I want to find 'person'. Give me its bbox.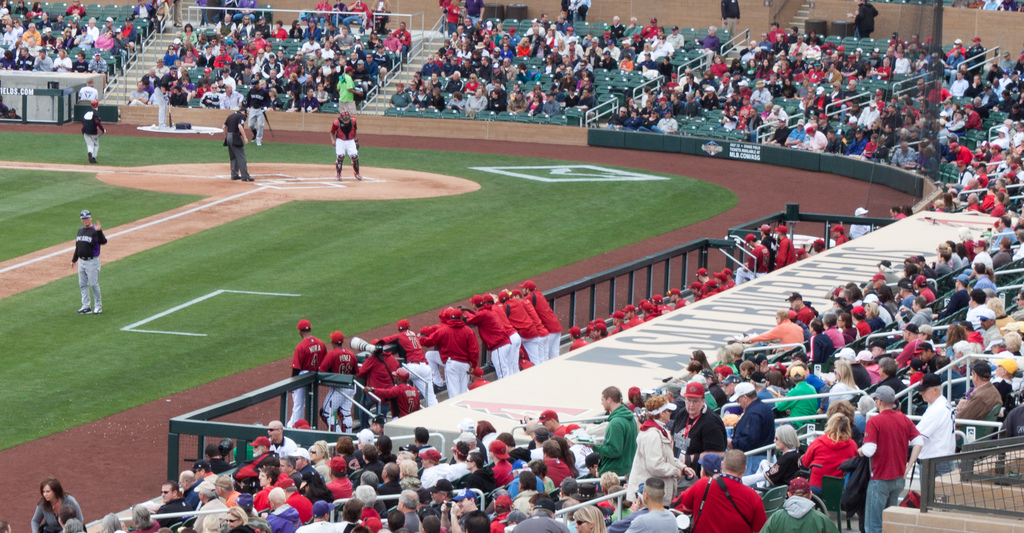
{"x1": 77, "y1": 103, "x2": 105, "y2": 168}.
